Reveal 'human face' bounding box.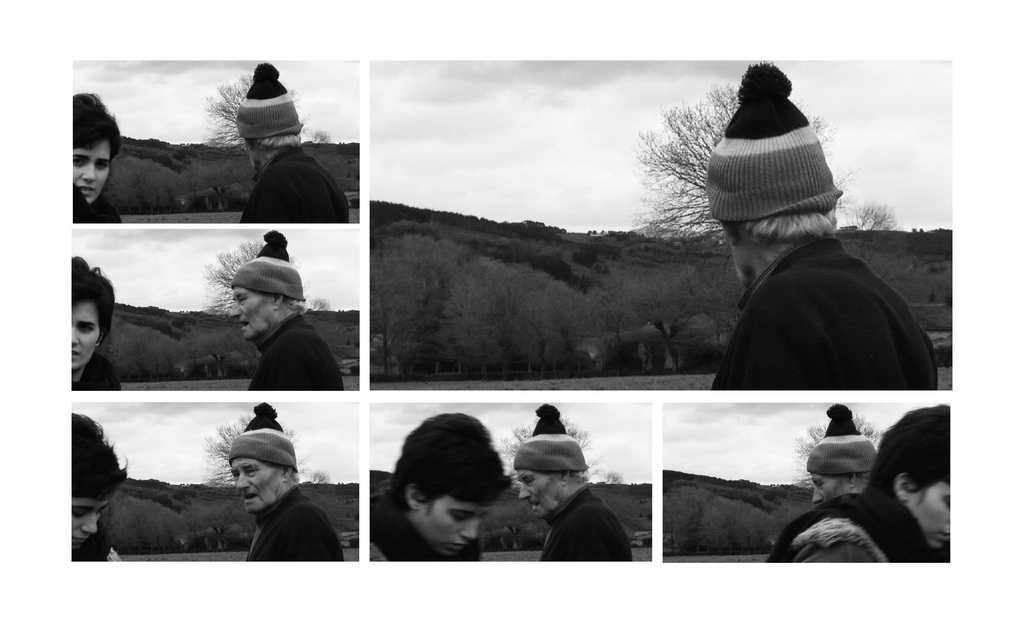
Revealed: region(234, 286, 275, 333).
